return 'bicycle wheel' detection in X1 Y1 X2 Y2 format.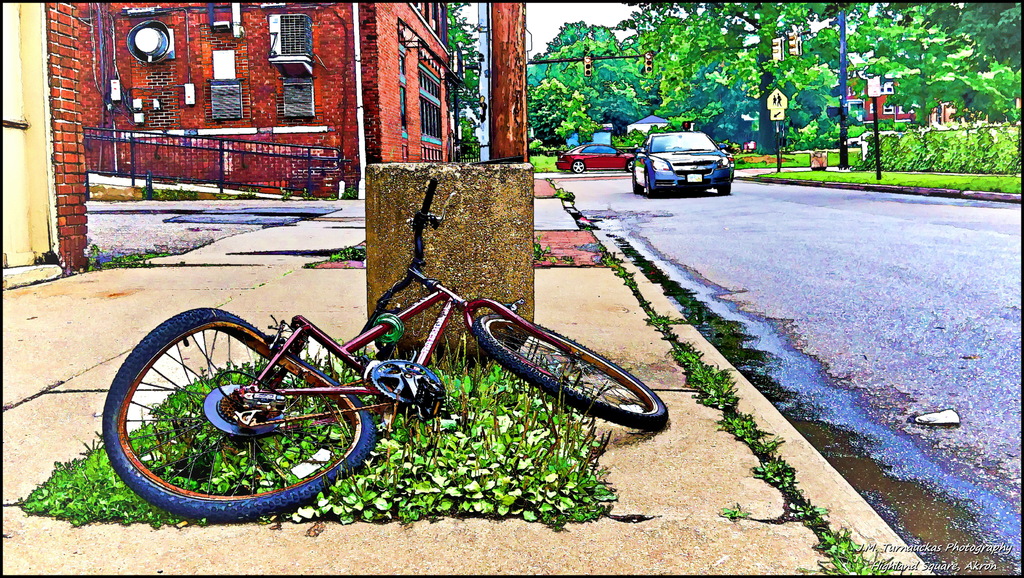
99 309 375 522.
